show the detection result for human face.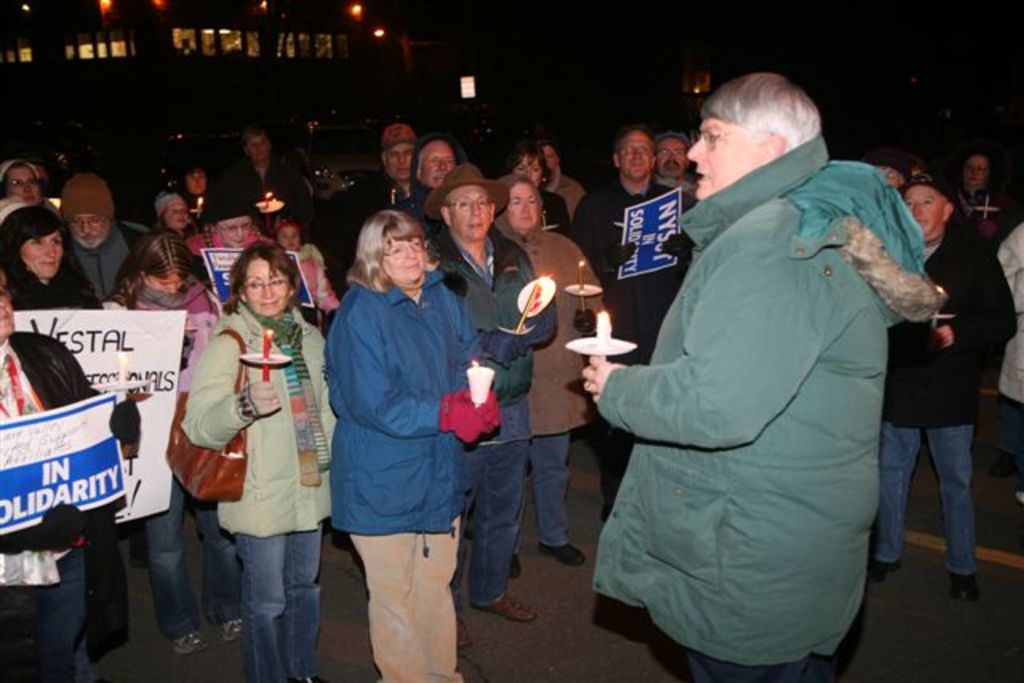
pyautogui.locateOnScreen(243, 130, 275, 166).
